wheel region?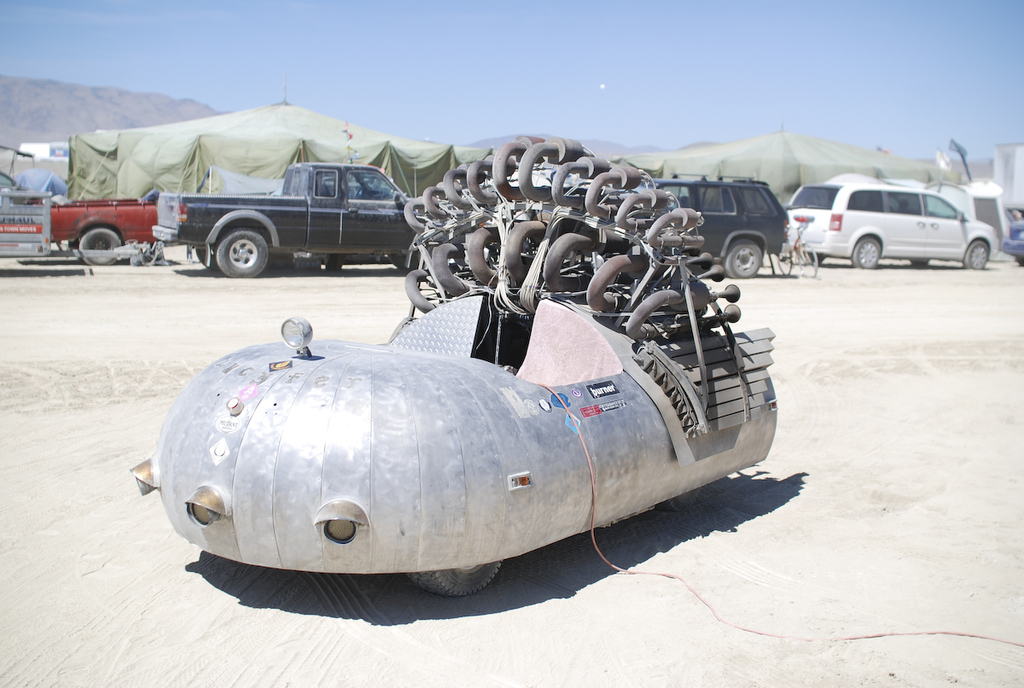
crop(353, 186, 373, 199)
